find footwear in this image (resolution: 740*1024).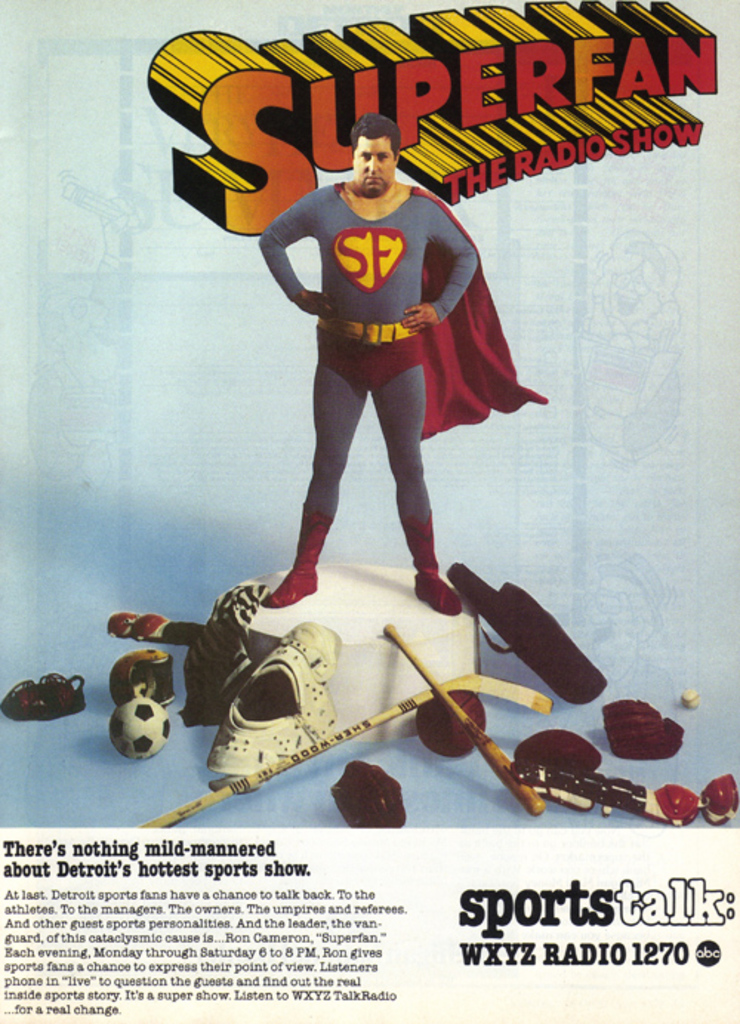
box(404, 571, 456, 619).
